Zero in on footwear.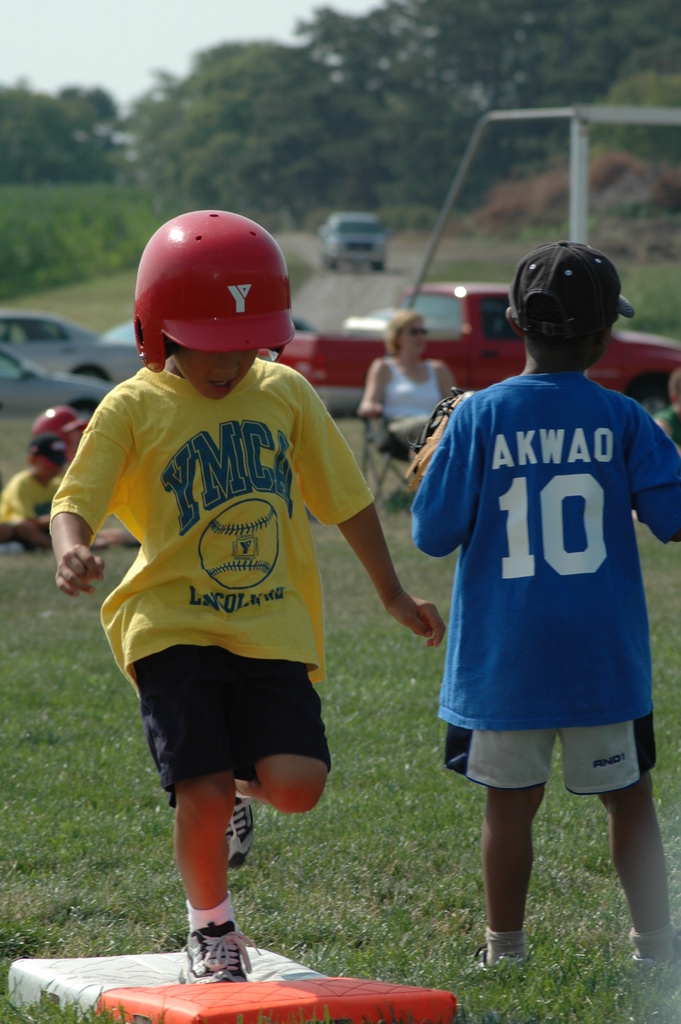
Zeroed in: bbox=[225, 796, 255, 869].
